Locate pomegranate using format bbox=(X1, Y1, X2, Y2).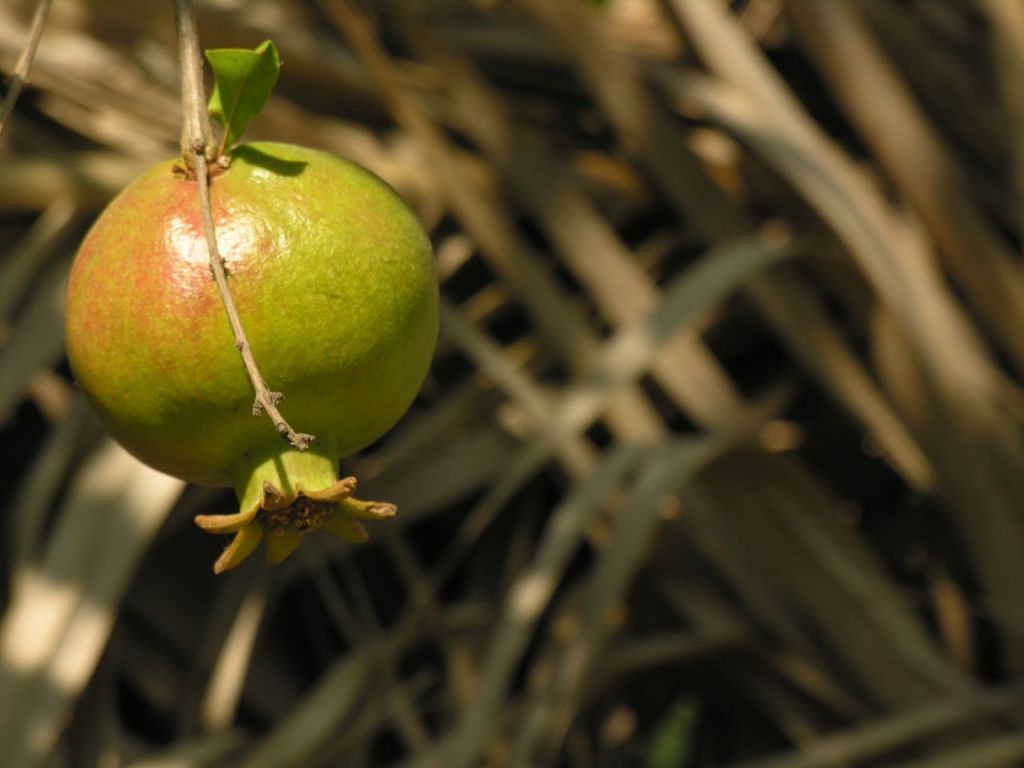
bbox=(68, 141, 443, 566).
